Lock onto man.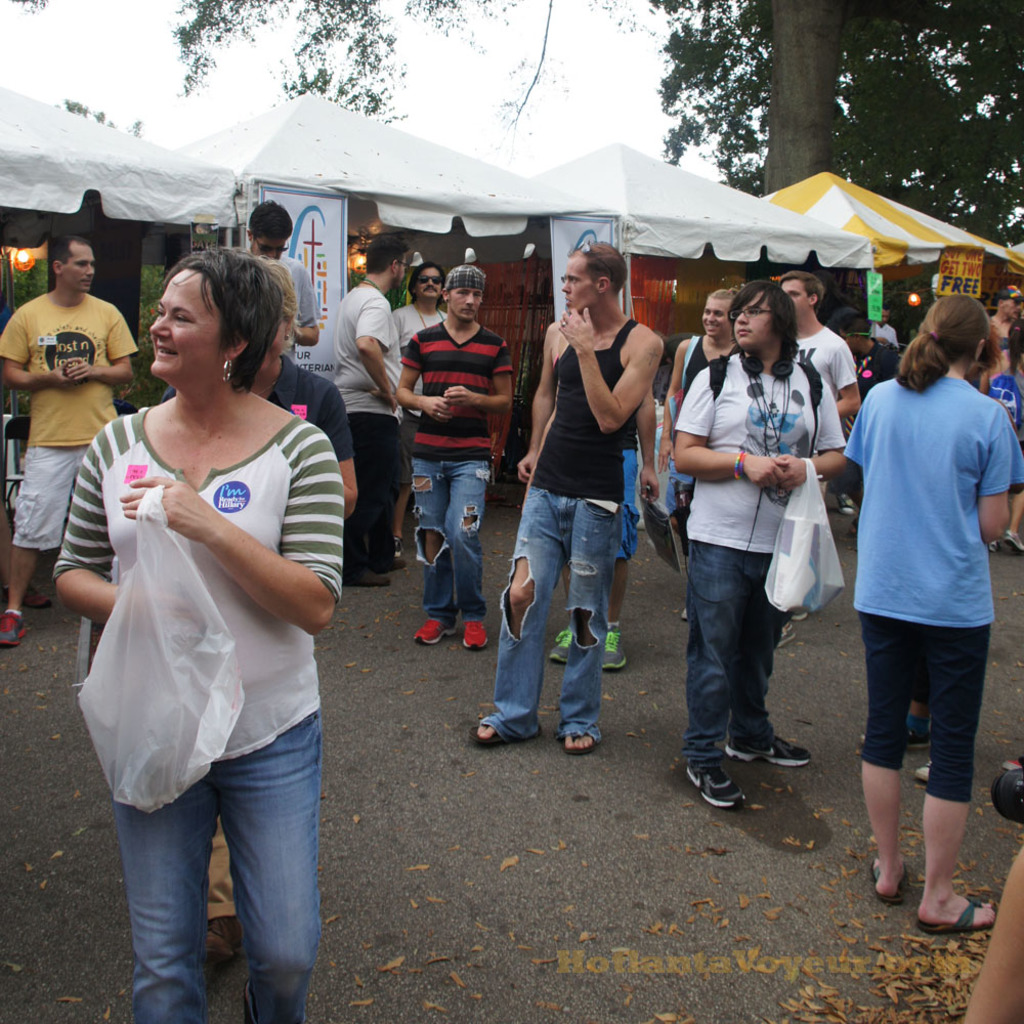
Locked: <bbox>394, 258, 451, 338</bbox>.
